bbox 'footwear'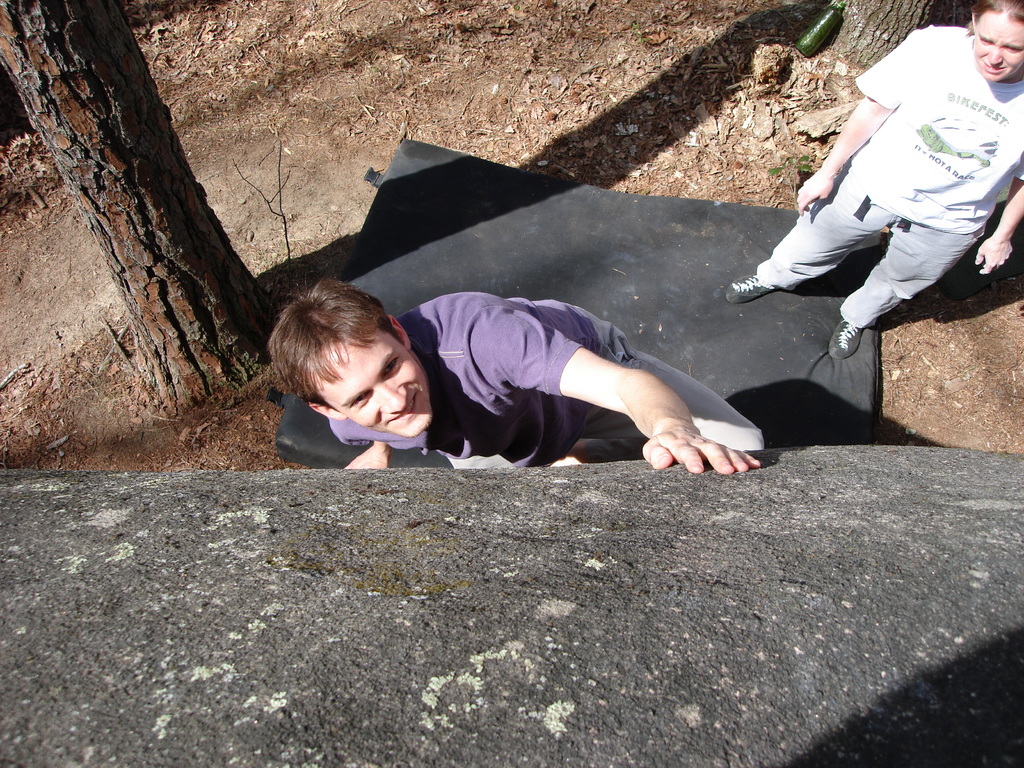
bbox(828, 319, 870, 360)
